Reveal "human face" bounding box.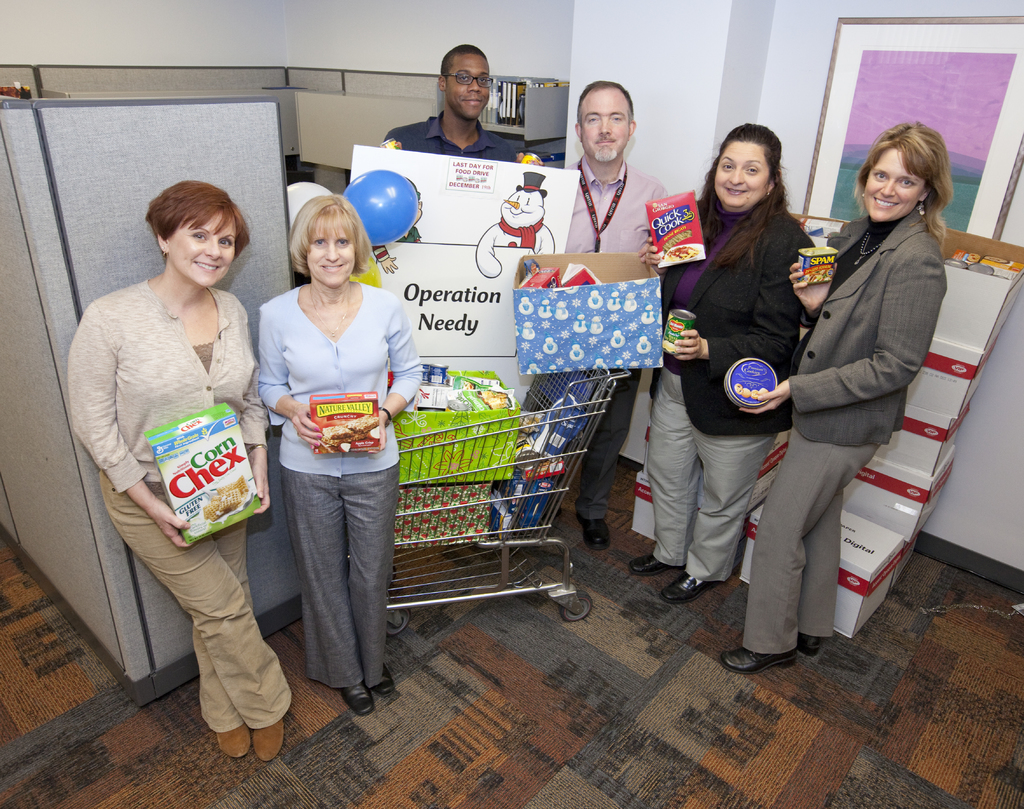
Revealed: {"left": 171, "top": 212, "right": 235, "bottom": 288}.
